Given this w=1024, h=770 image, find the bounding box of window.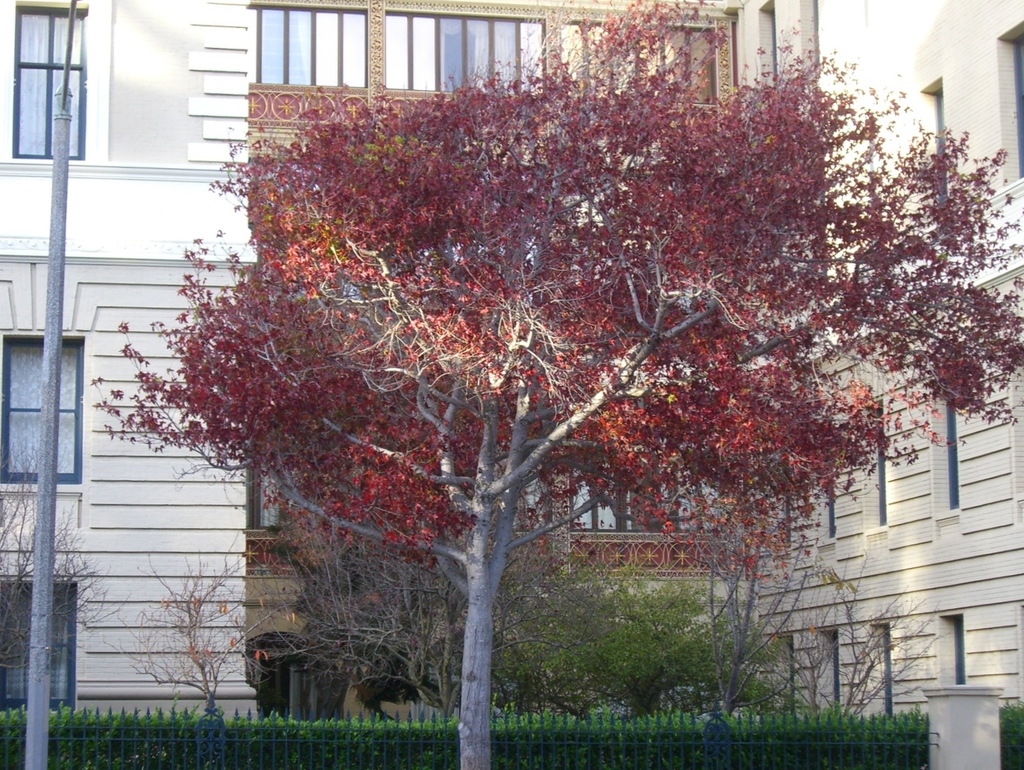
(left=938, top=610, right=969, bottom=688).
